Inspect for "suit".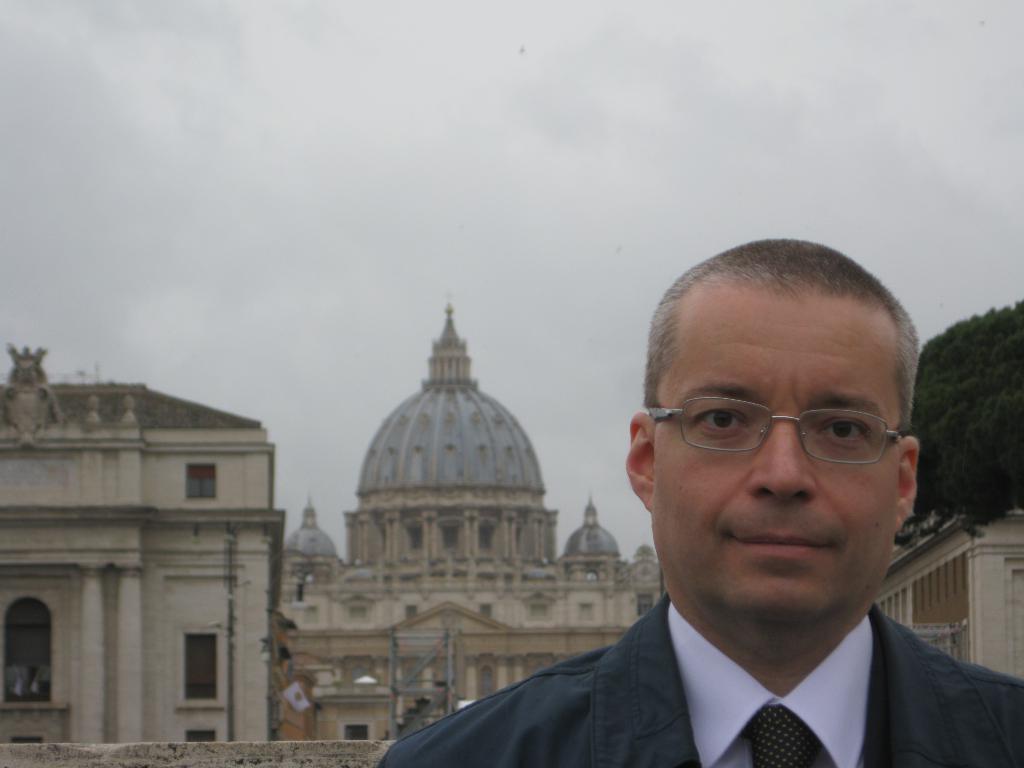
Inspection: 372 585 1023 767.
